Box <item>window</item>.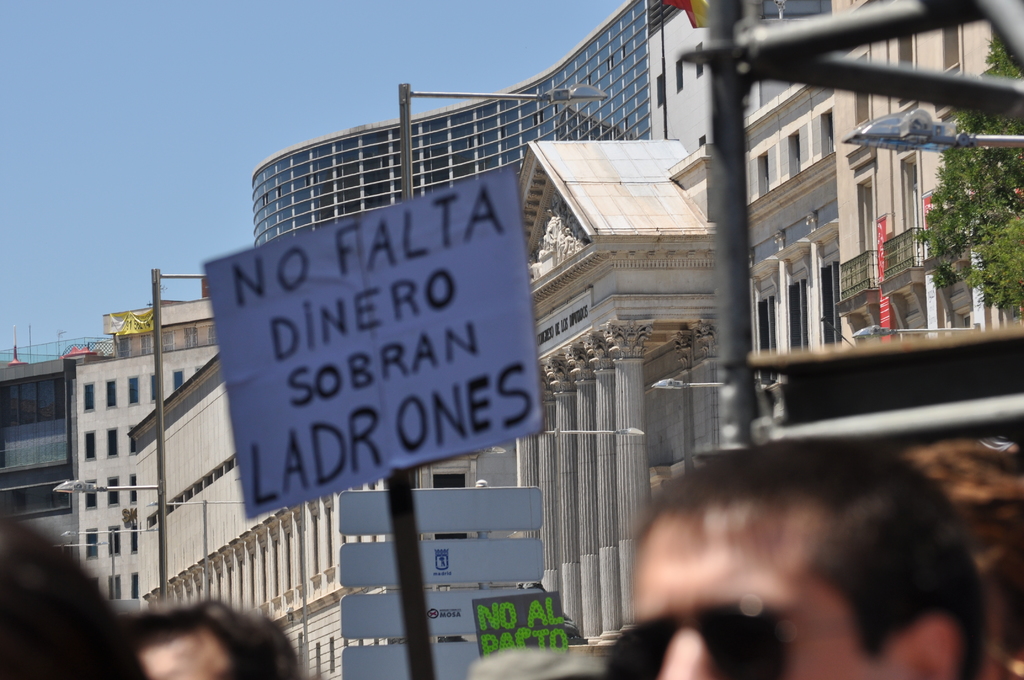
<box>130,571,141,597</box>.
